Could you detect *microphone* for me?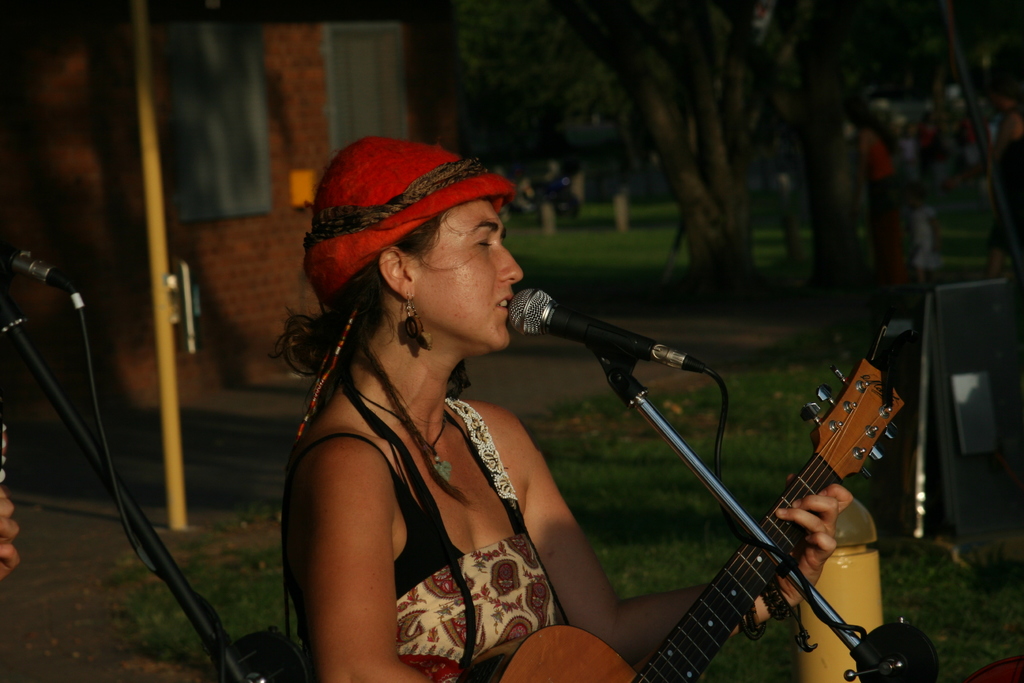
Detection result: (493,277,701,372).
